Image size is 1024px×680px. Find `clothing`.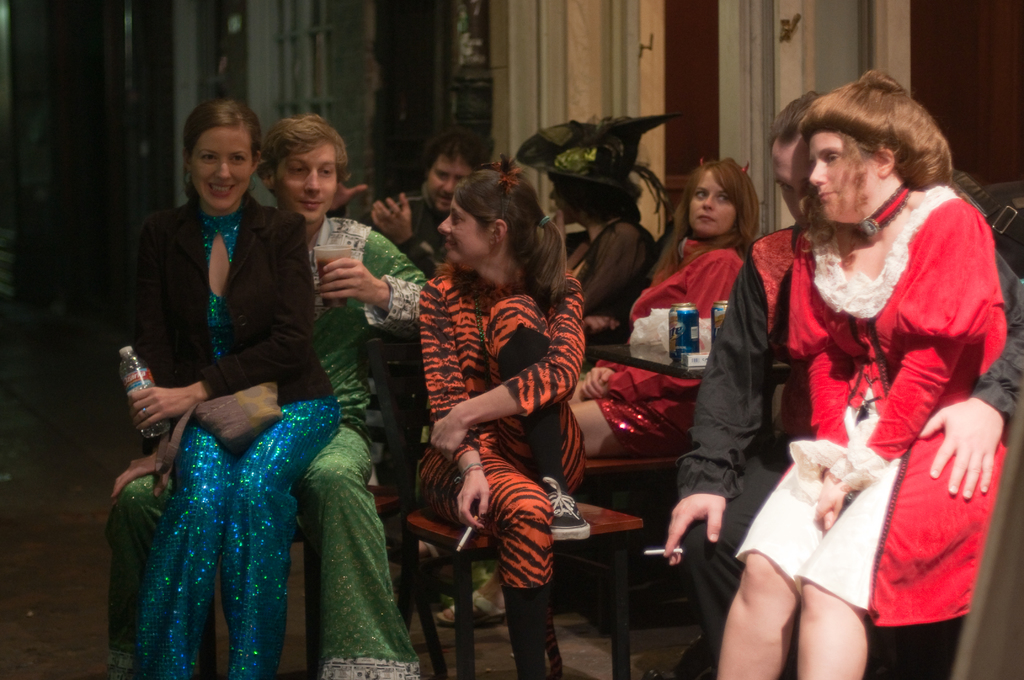
[569, 216, 655, 345].
